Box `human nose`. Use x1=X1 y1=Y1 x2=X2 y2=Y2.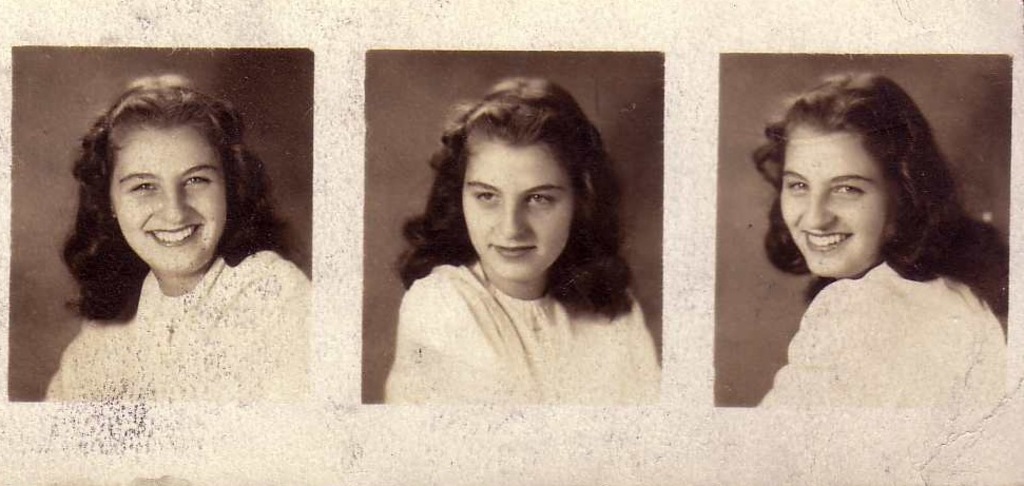
x1=809 y1=194 x2=835 y2=227.
